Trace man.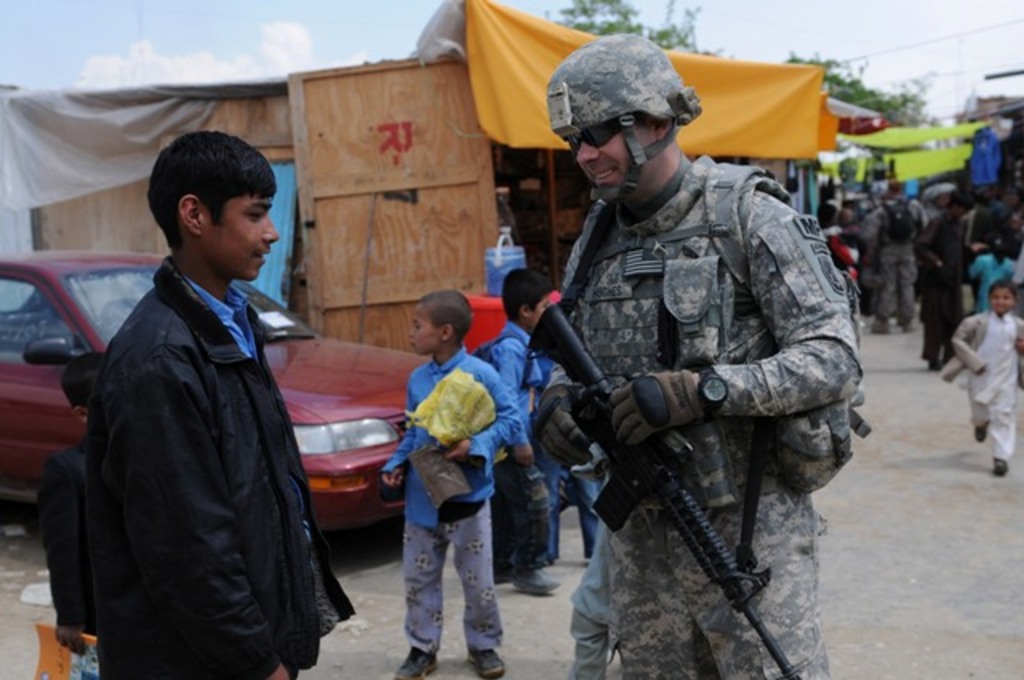
Traced to 525,27,866,678.
